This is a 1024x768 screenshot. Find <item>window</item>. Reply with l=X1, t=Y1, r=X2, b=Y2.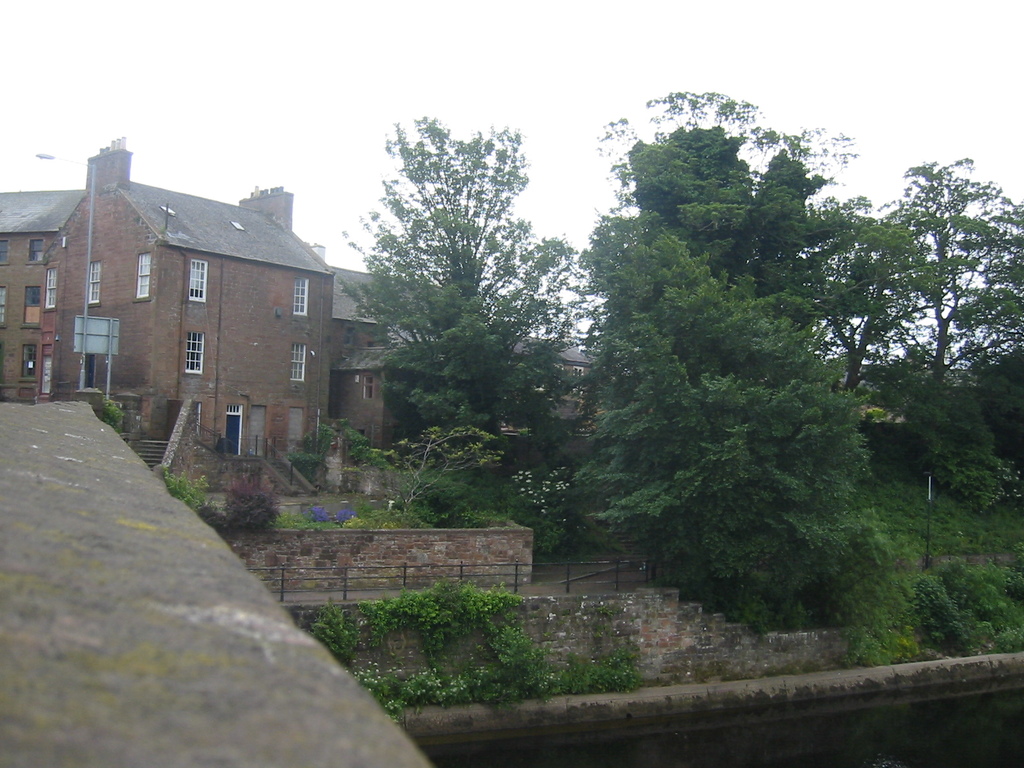
l=80, t=352, r=97, b=397.
